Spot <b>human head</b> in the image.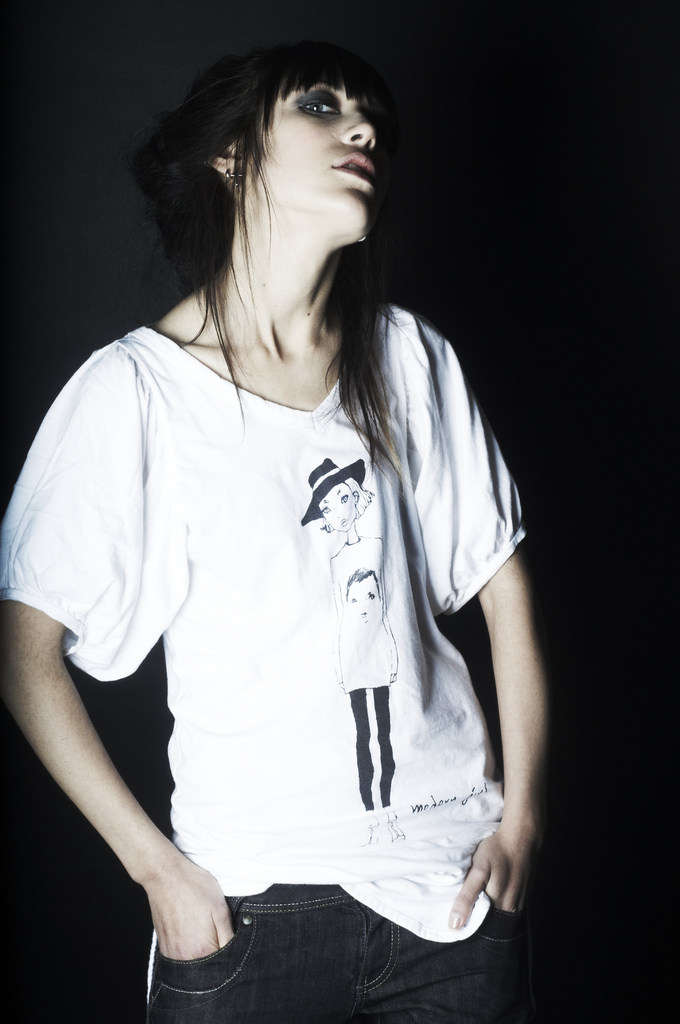
<b>human head</b> found at 203 44 405 244.
